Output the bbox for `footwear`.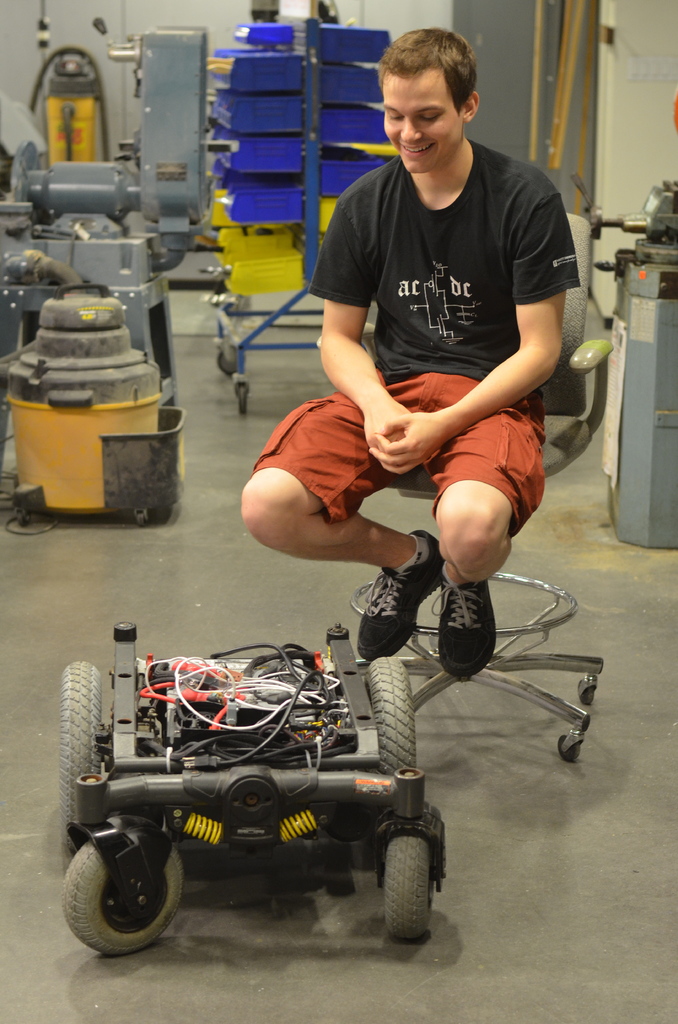
(433, 571, 496, 676).
